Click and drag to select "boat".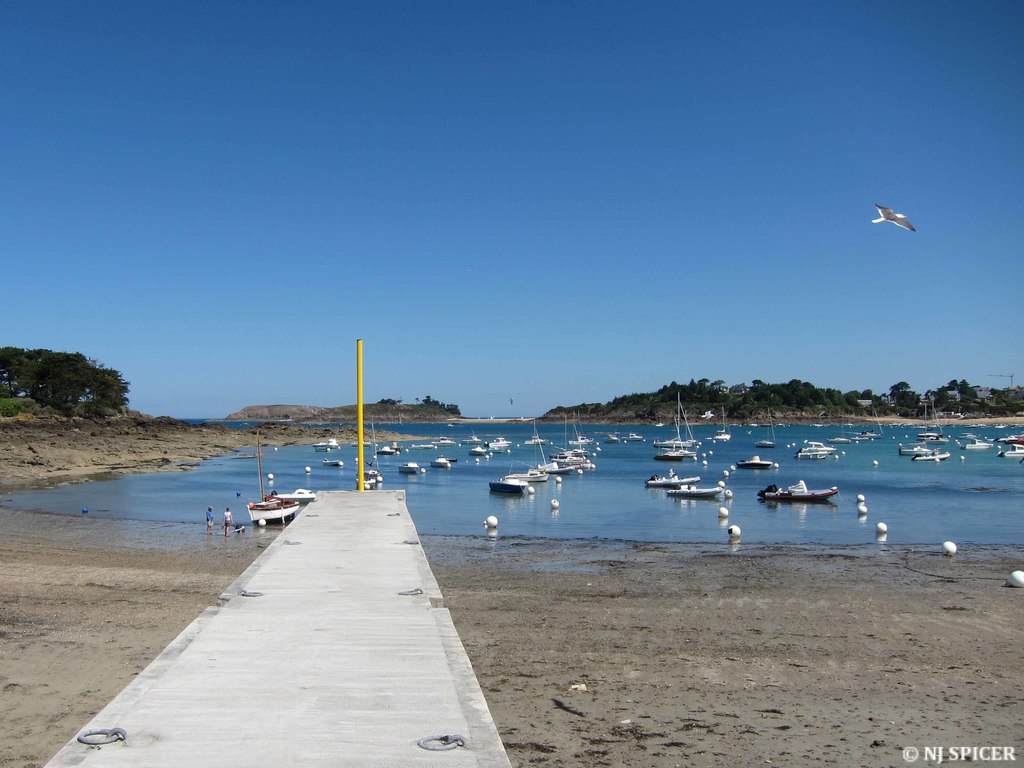
Selection: box(919, 436, 948, 441).
